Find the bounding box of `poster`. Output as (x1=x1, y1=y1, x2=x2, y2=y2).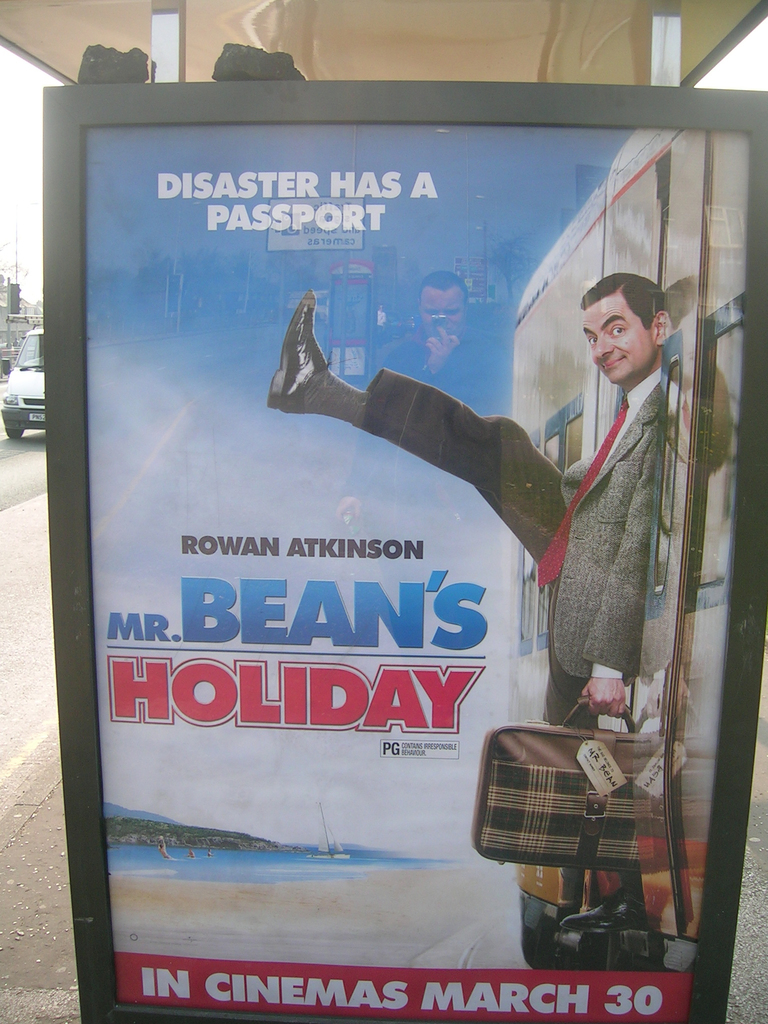
(x1=86, y1=120, x2=742, y2=1023).
